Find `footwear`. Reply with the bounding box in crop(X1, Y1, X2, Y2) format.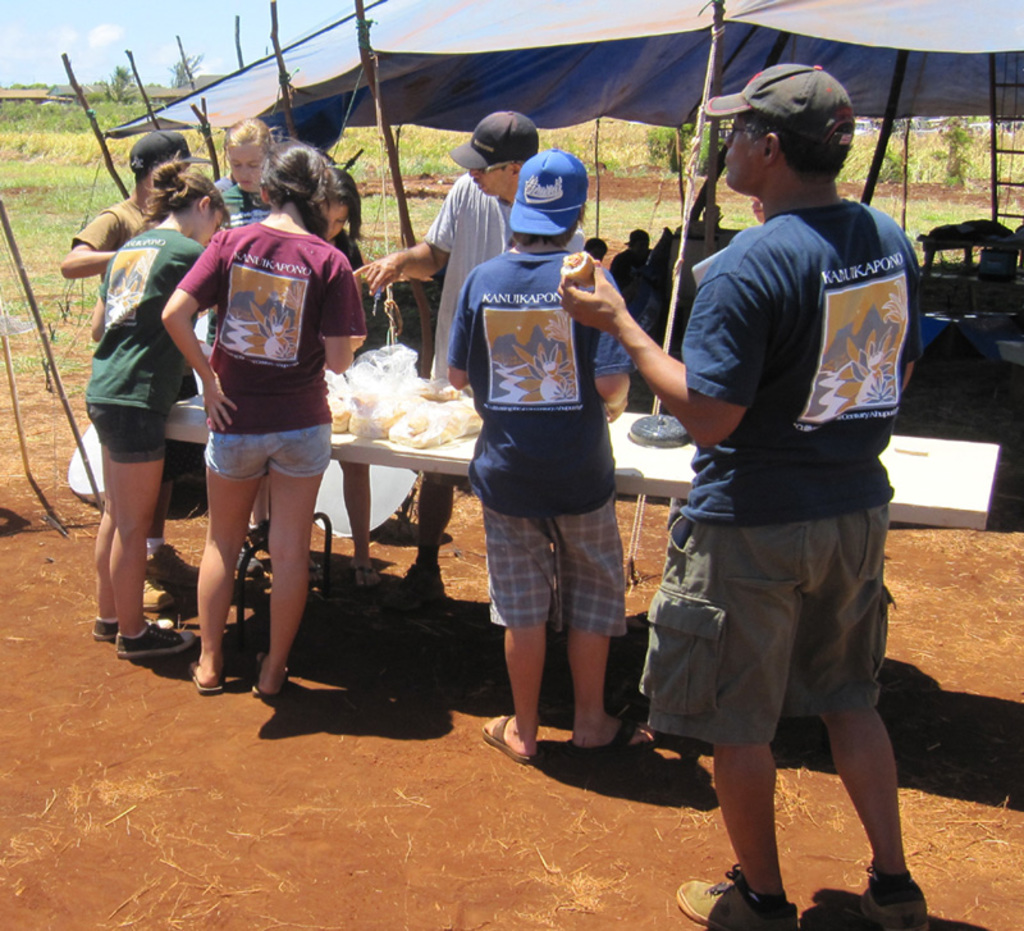
crop(851, 872, 928, 930).
